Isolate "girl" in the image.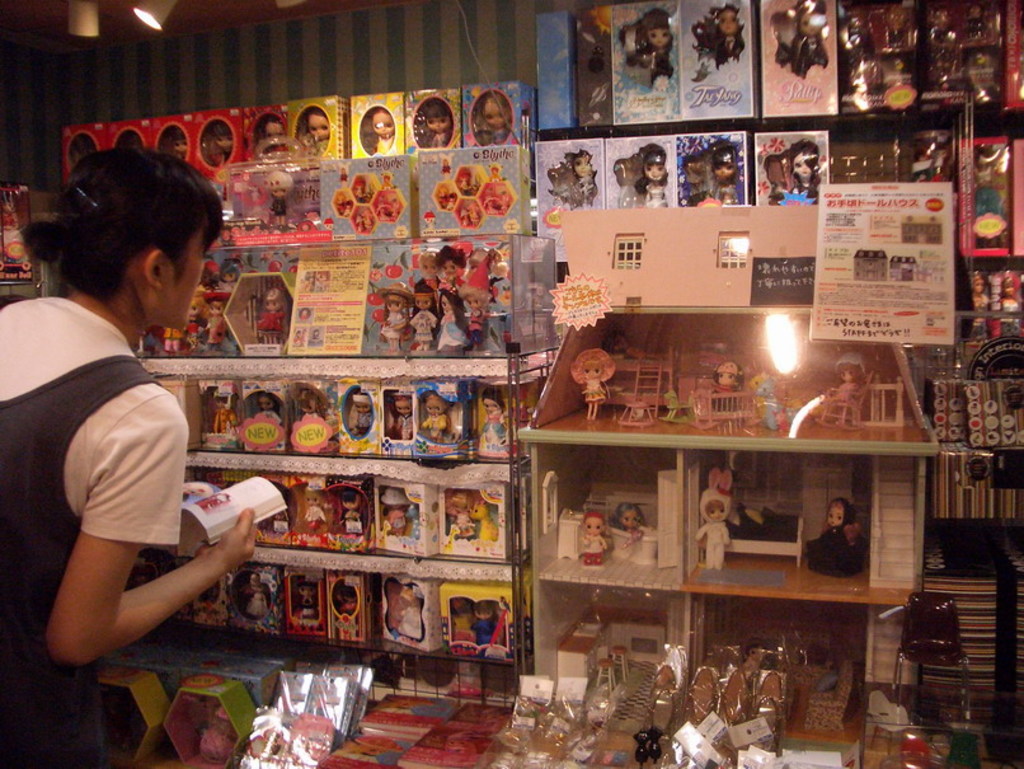
Isolated region: (x1=565, y1=149, x2=600, y2=220).
